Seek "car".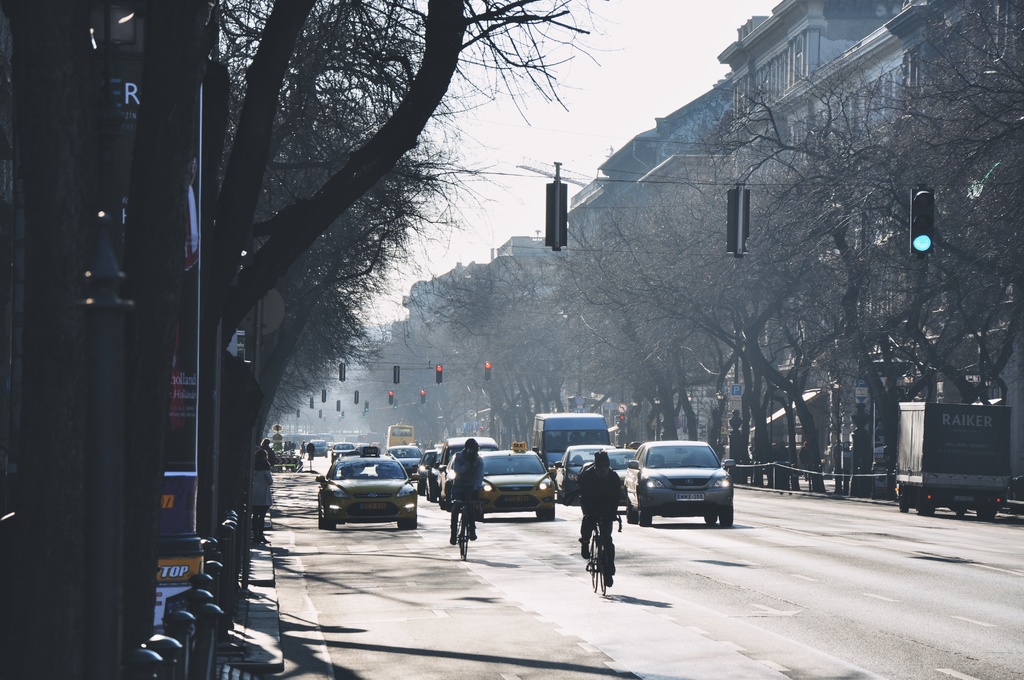
[602,447,651,501].
